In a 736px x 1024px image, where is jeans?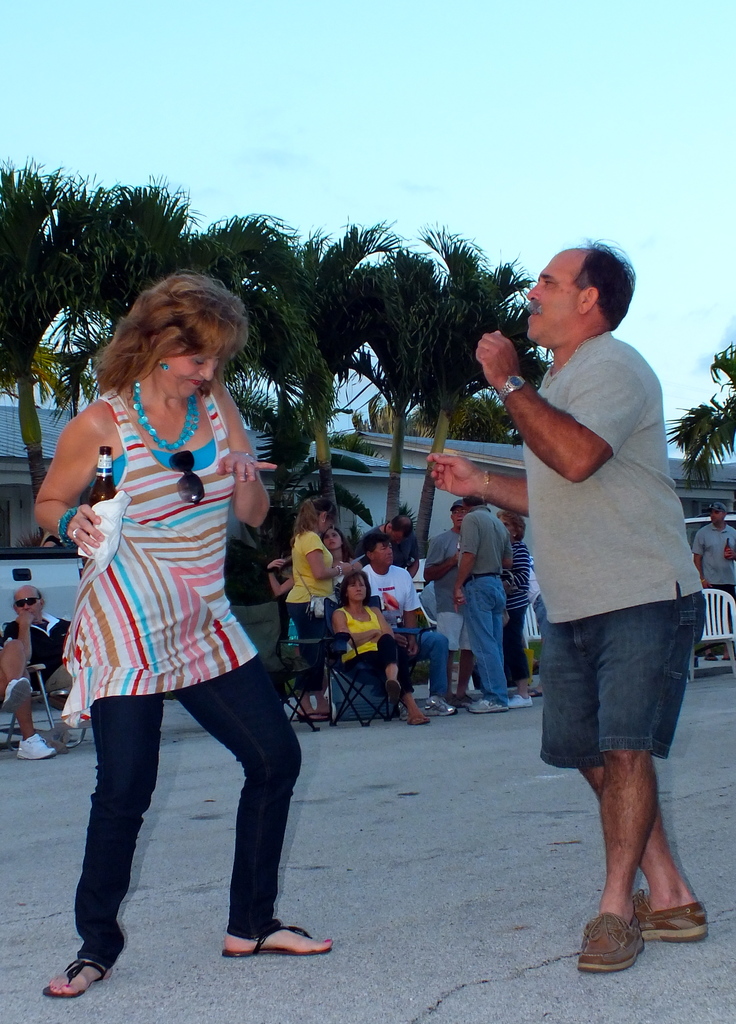
BBox(462, 572, 506, 710).
